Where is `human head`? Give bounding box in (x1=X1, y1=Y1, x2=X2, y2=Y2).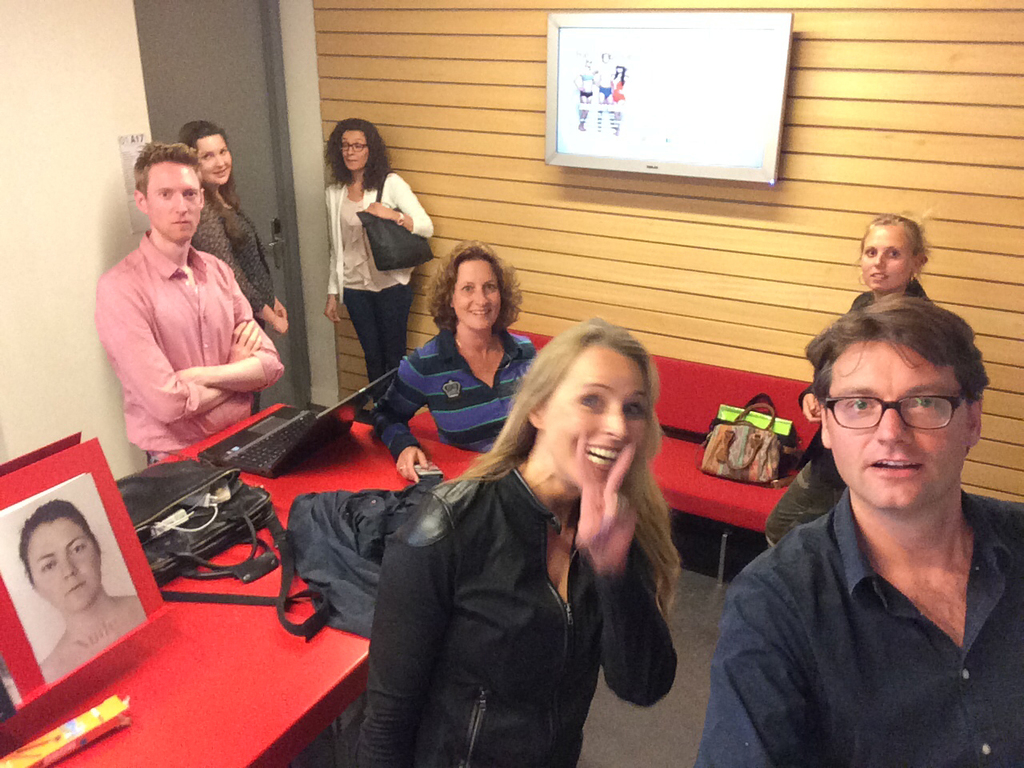
(x1=806, y1=296, x2=990, y2=514).
